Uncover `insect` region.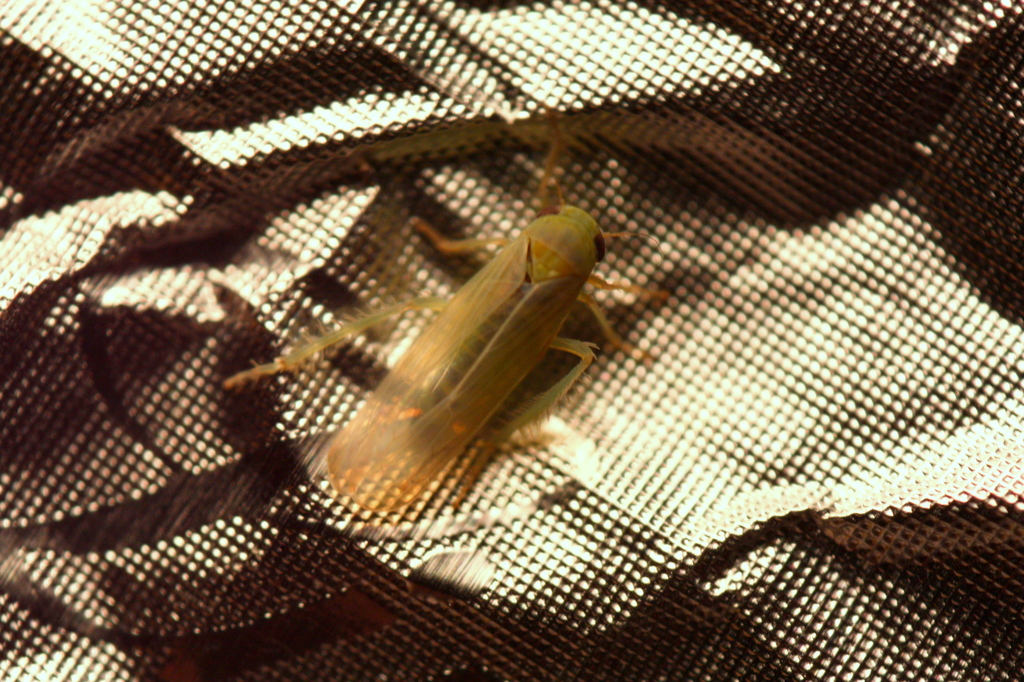
Uncovered: x1=223 y1=149 x2=671 y2=516.
